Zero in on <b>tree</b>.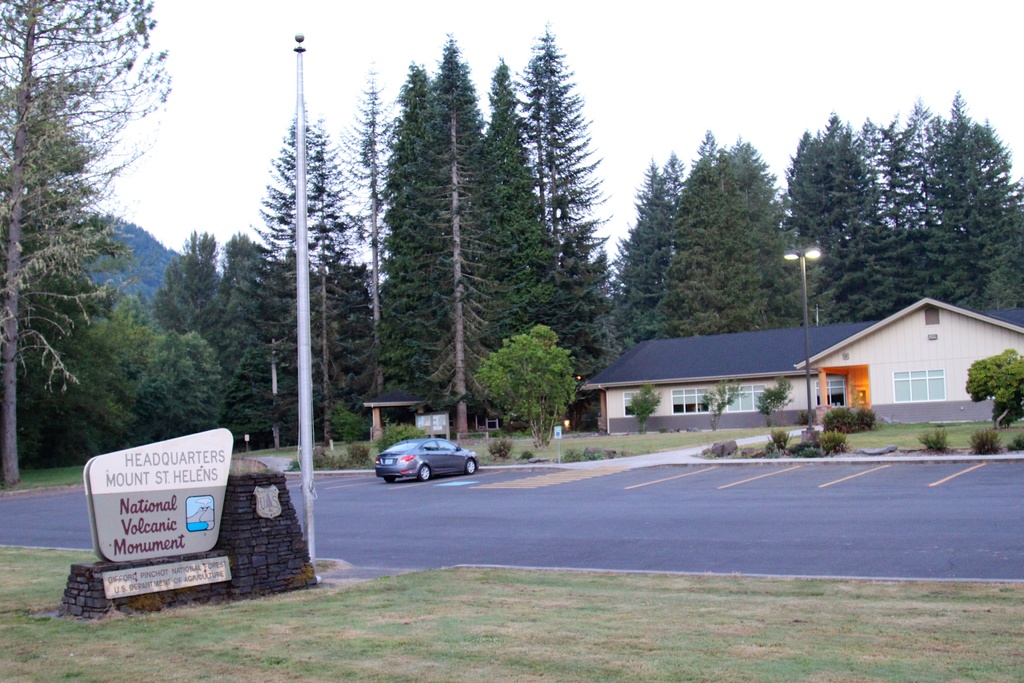
Zeroed in: (left=0, top=0, right=178, bottom=497).
